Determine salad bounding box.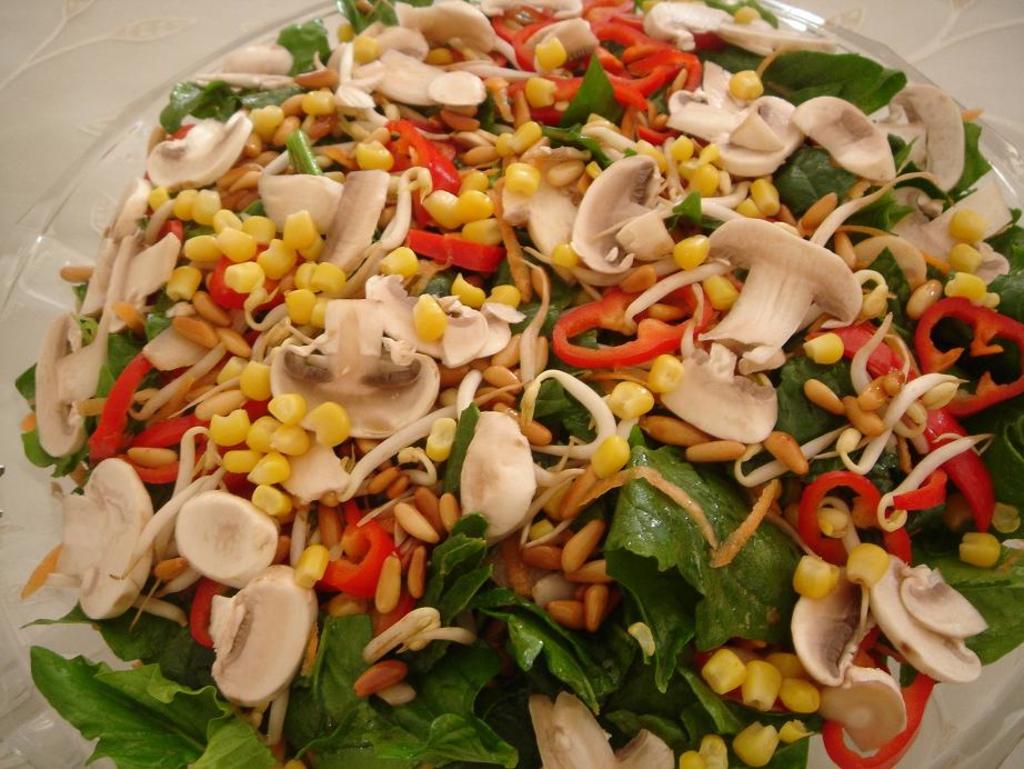
Determined: 4 0 1023 768.
